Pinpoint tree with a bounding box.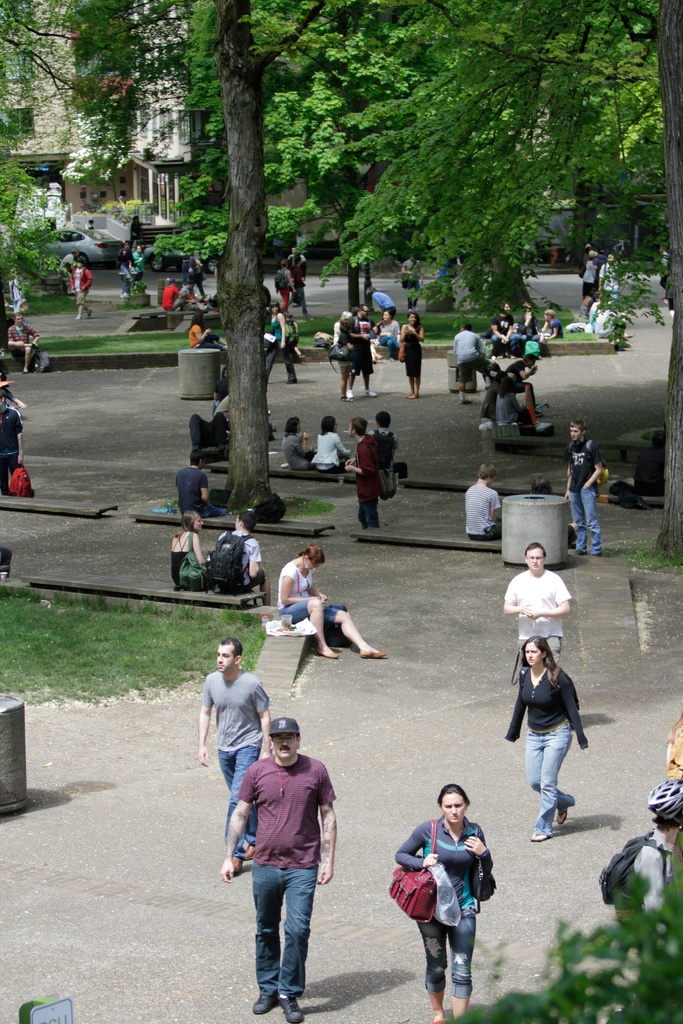
[x1=199, y1=0, x2=333, y2=504].
